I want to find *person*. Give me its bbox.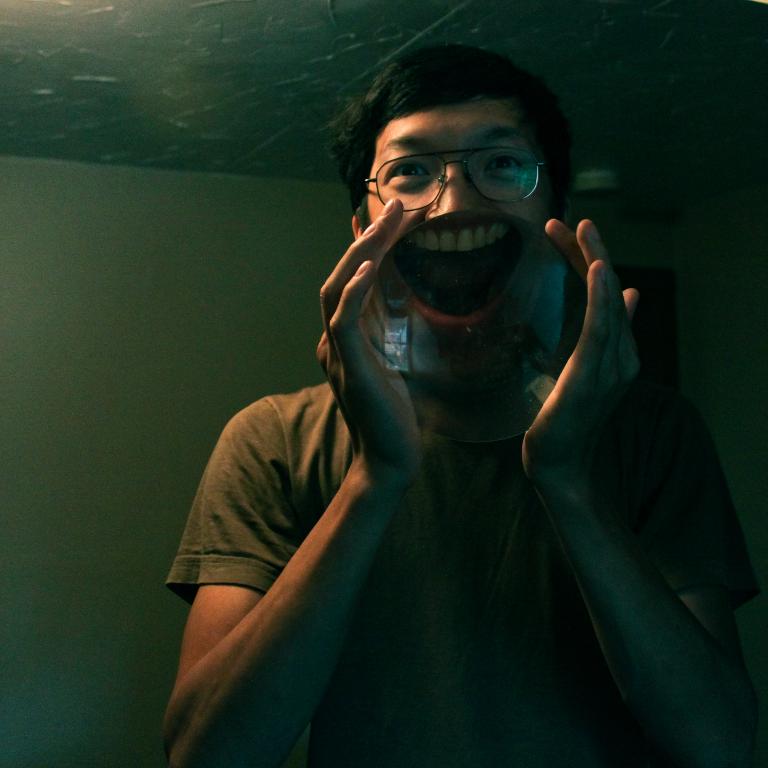
x1=162, y1=48, x2=767, y2=767.
